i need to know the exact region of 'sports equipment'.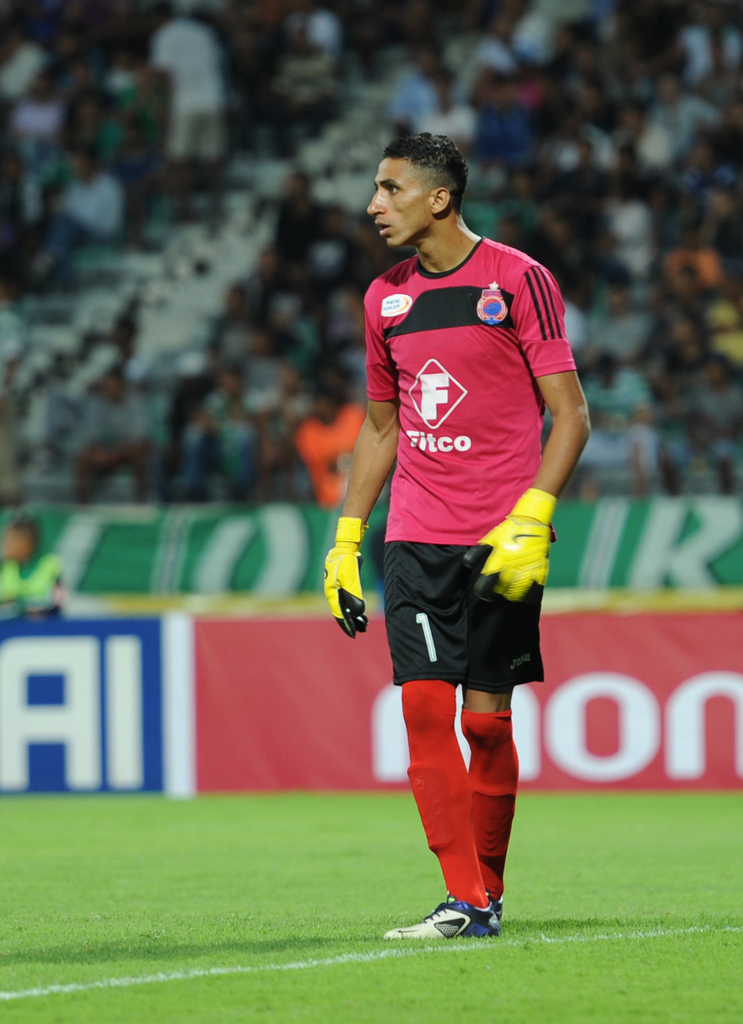
Region: box(322, 513, 369, 634).
